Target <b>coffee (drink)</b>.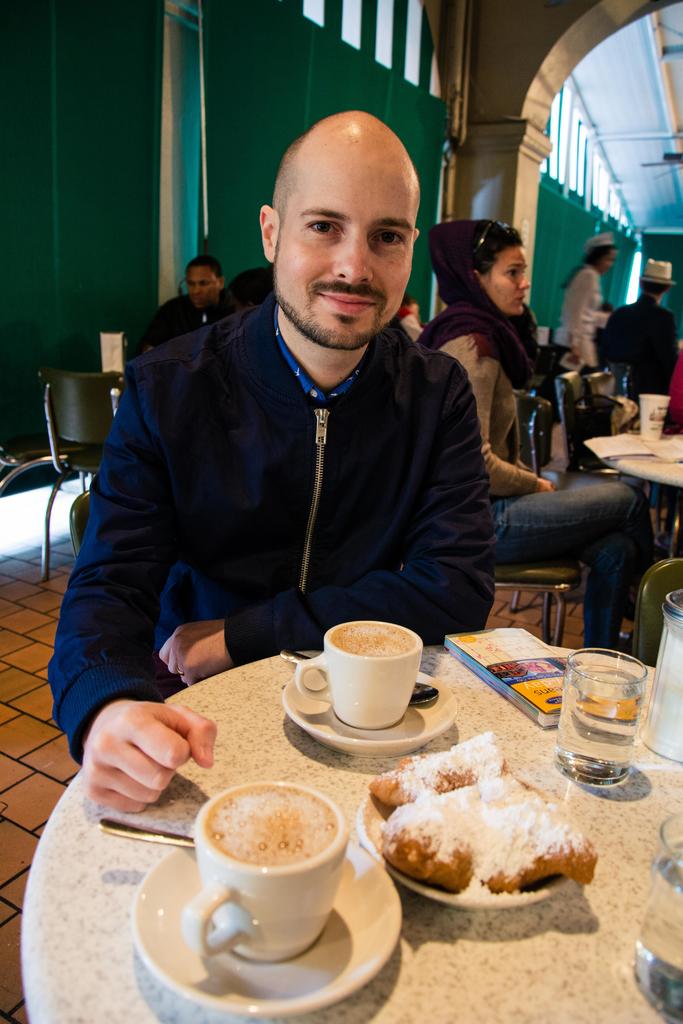
Target region: locate(327, 619, 418, 657).
